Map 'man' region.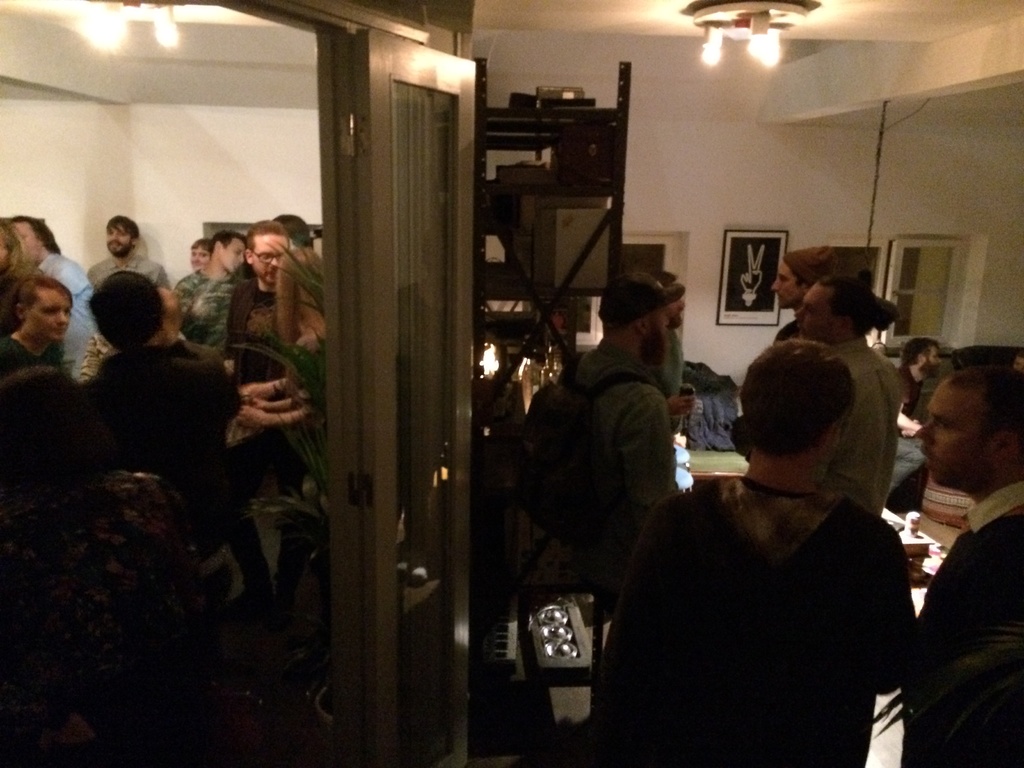
Mapped to region(174, 228, 245, 346).
